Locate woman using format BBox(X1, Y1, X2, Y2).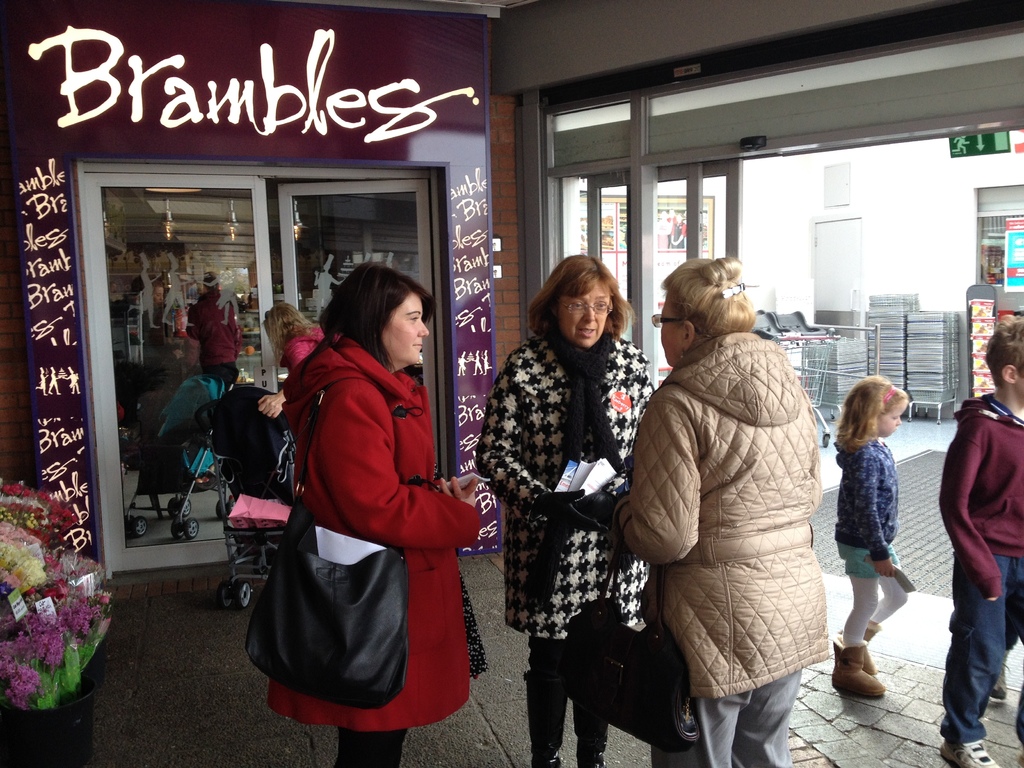
BBox(576, 253, 826, 767).
